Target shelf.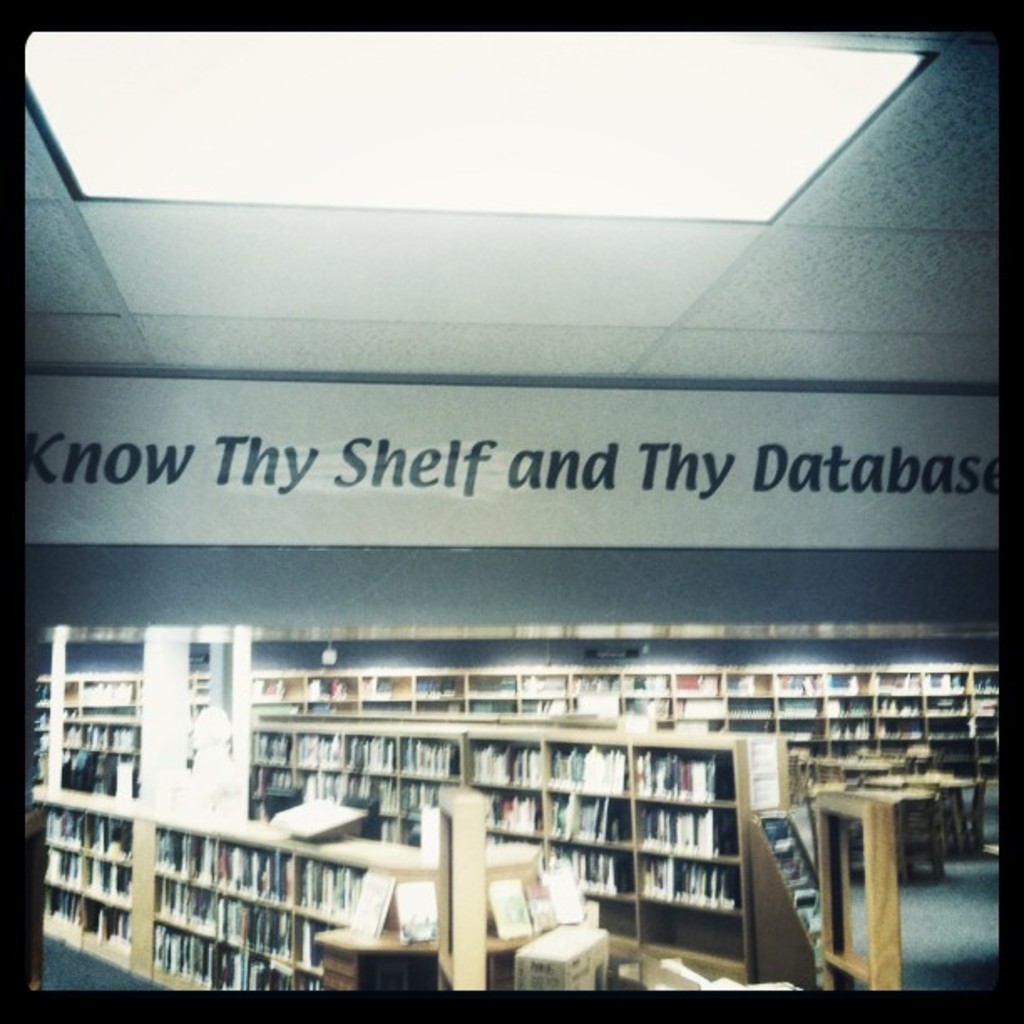
Target region: pyautogui.locateOnScreen(65, 711, 136, 718).
